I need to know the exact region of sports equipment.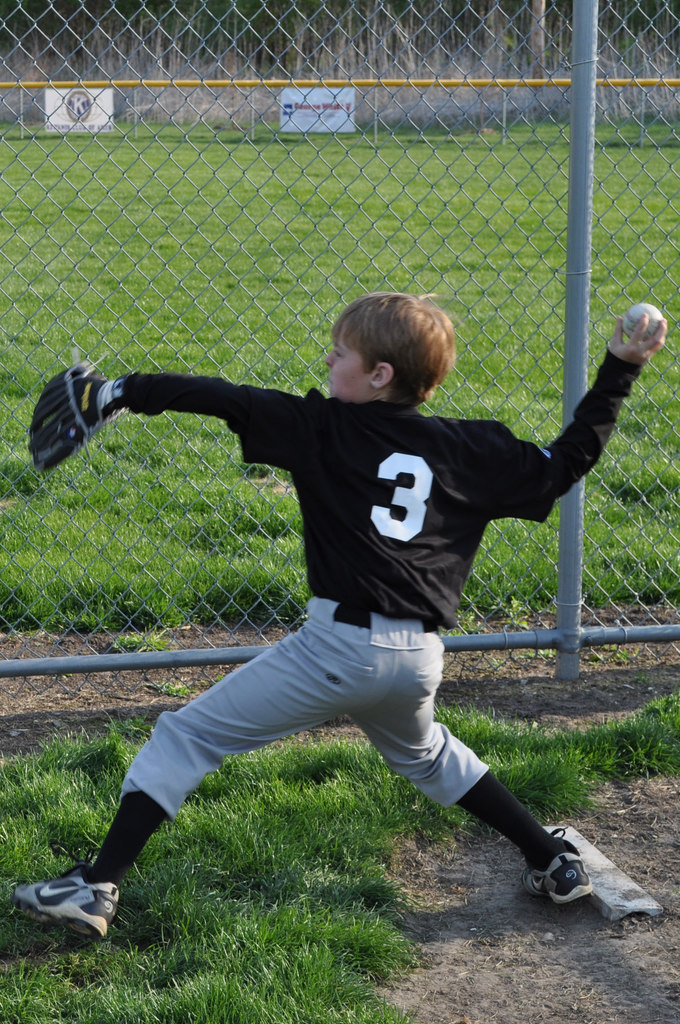
Region: crop(10, 870, 122, 939).
